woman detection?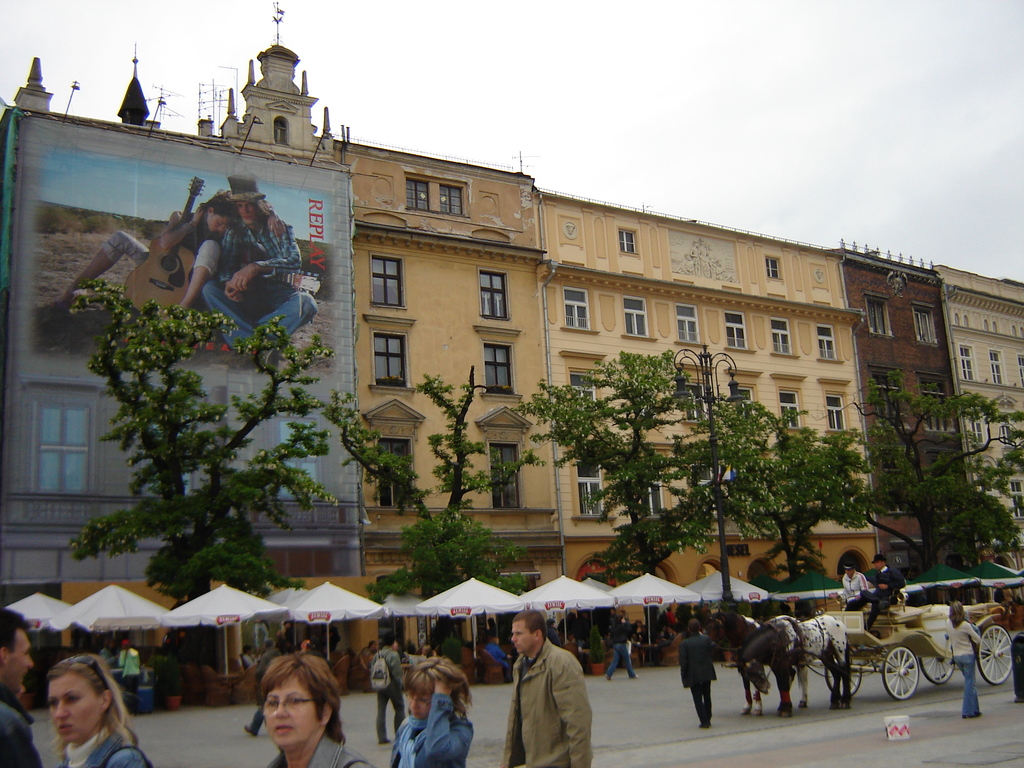
select_region(10, 659, 134, 767)
